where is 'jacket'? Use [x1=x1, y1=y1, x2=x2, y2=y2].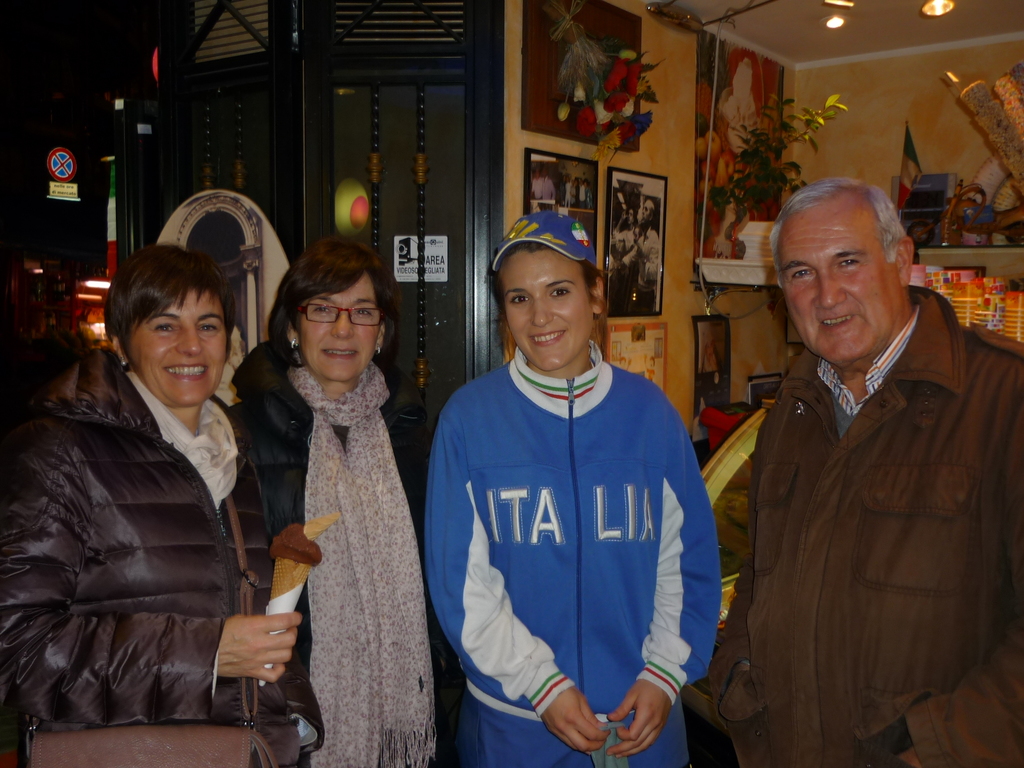
[x1=226, y1=340, x2=470, y2=717].
